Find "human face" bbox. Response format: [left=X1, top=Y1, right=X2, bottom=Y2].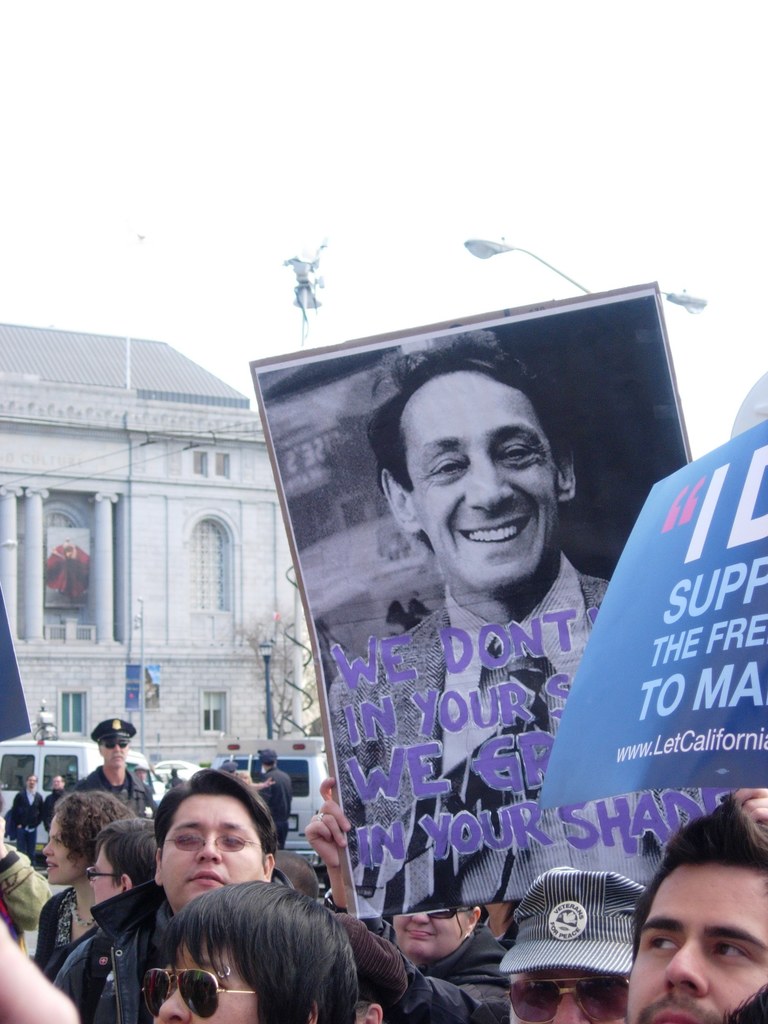
[left=627, top=865, right=767, bottom=1023].
